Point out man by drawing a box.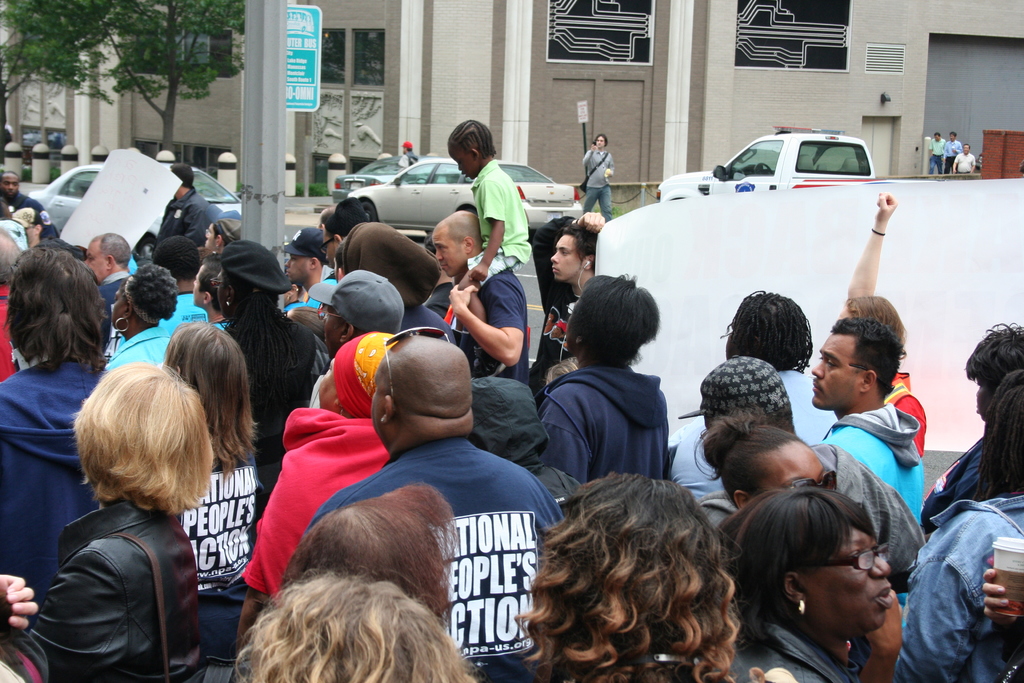
x1=945, y1=128, x2=960, y2=174.
